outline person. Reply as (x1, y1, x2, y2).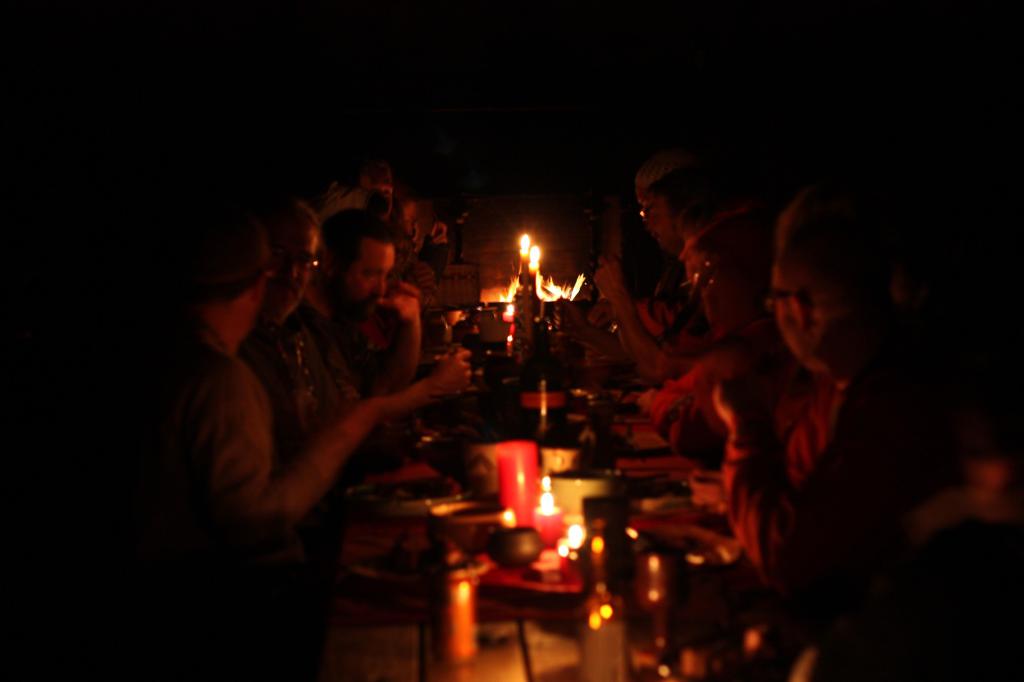
(710, 166, 952, 668).
